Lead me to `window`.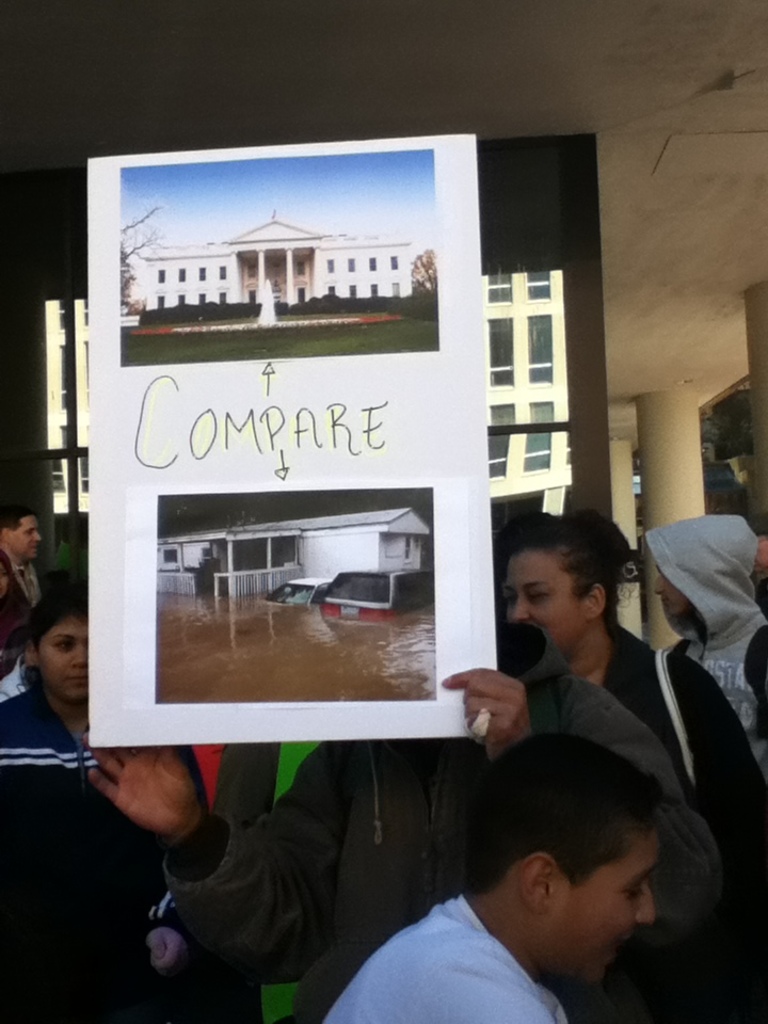
Lead to box(490, 222, 605, 492).
